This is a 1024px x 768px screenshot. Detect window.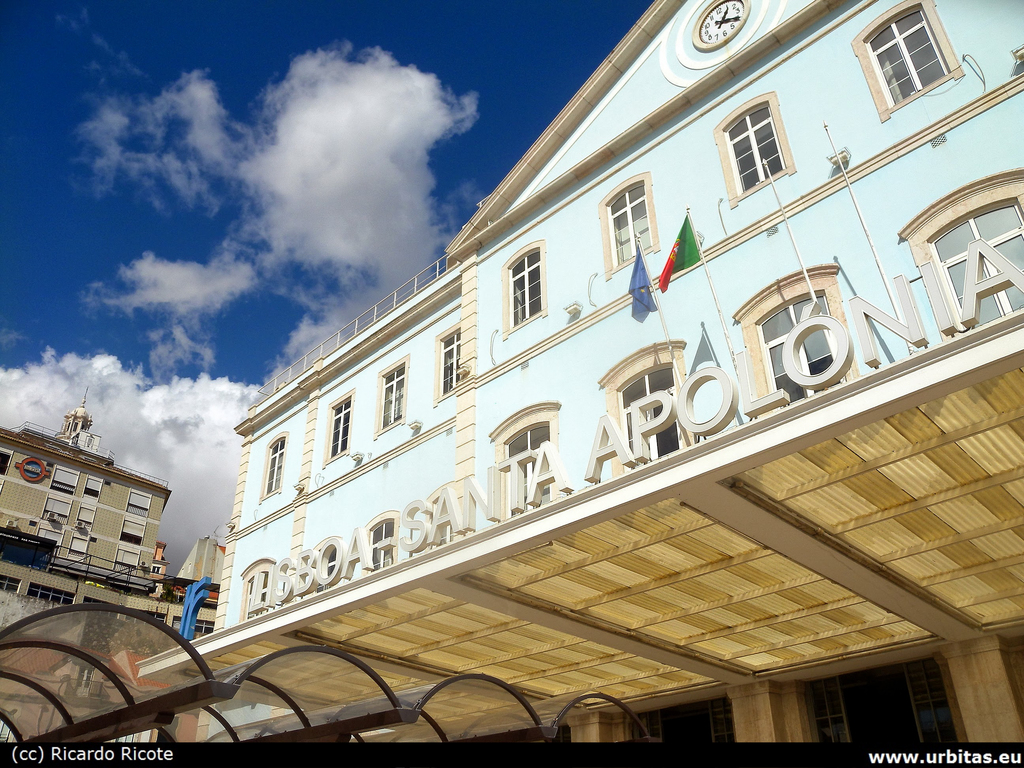
{"x1": 732, "y1": 267, "x2": 859, "y2": 420}.
